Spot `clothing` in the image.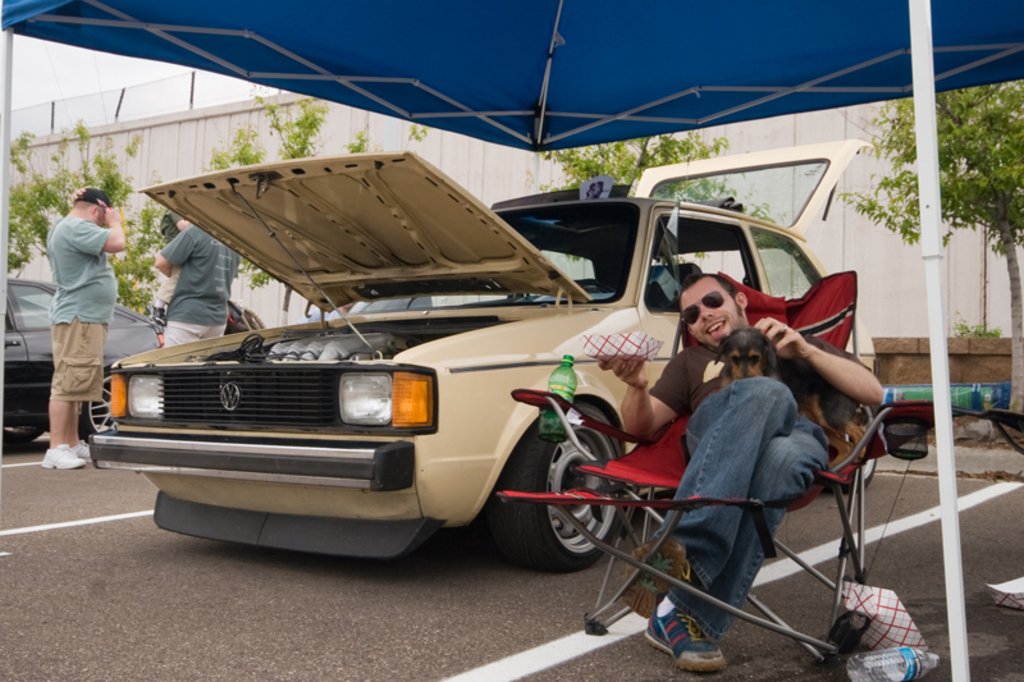
`clothing` found at {"x1": 164, "y1": 228, "x2": 236, "y2": 342}.
